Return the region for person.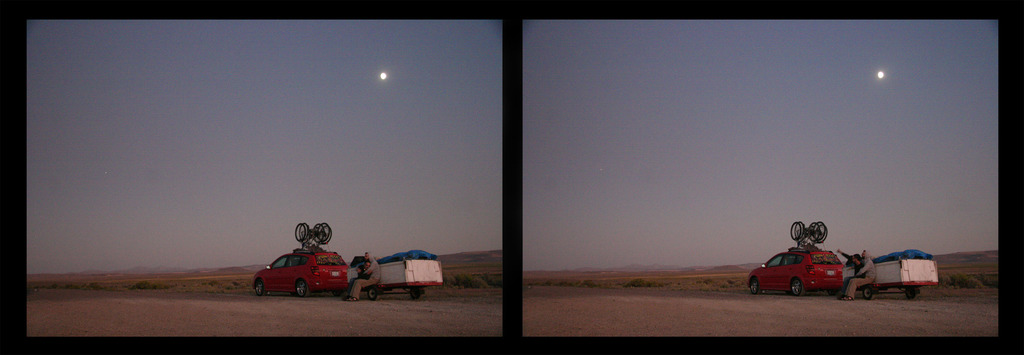
[x1=346, y1=249, x2=383, y2=299].
